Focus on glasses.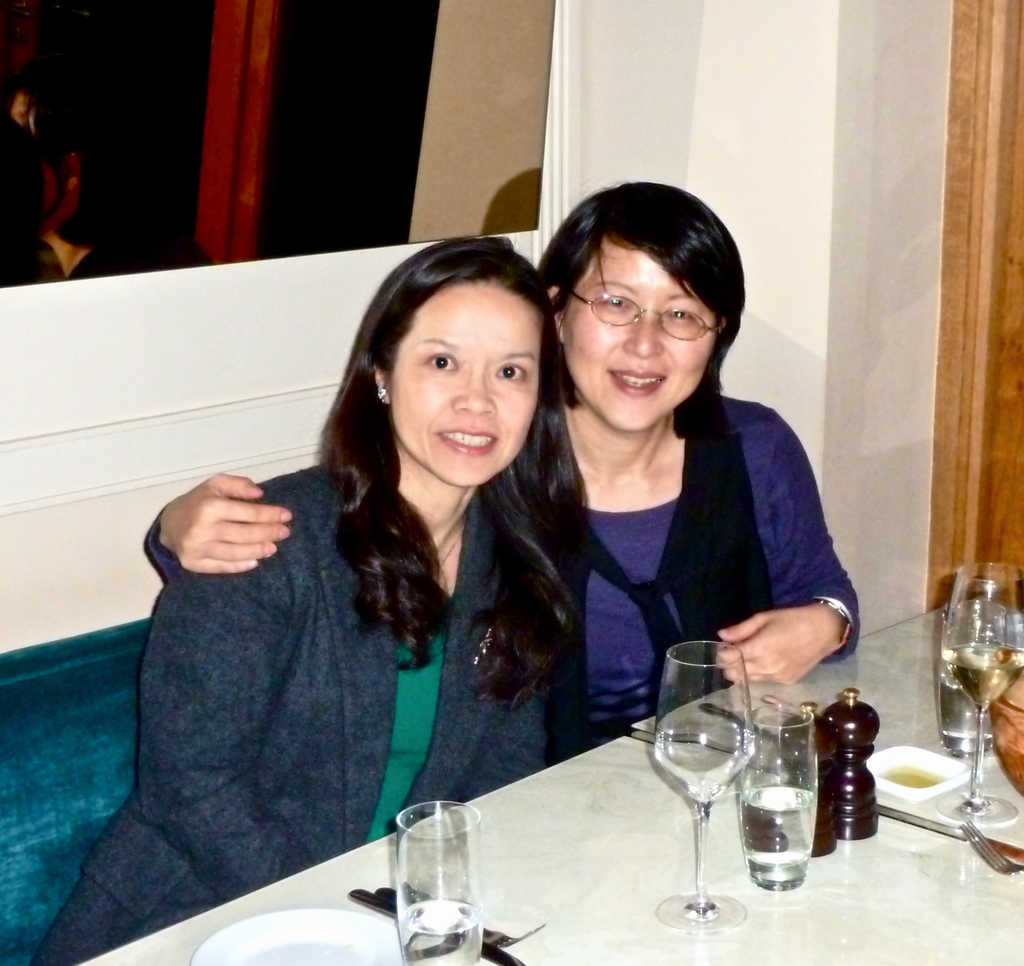
Focused at [left=552, top=284, right=733, bottom=344].
